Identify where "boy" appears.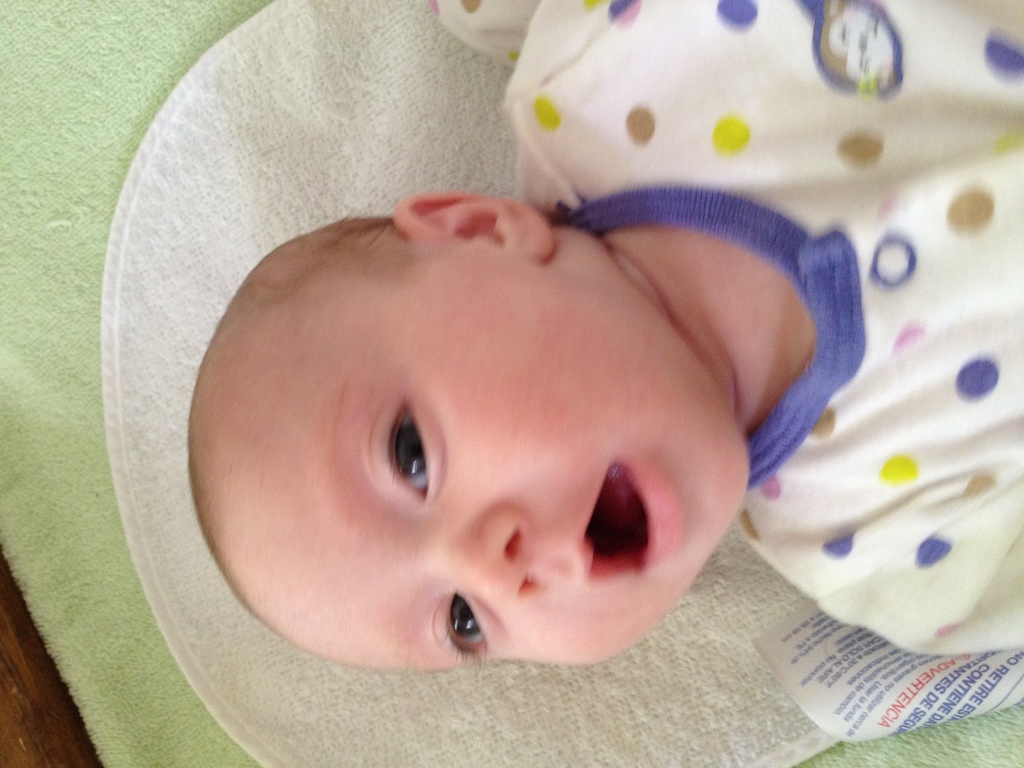
Appears at left=185, top=0, right=1023, bottom=671.
